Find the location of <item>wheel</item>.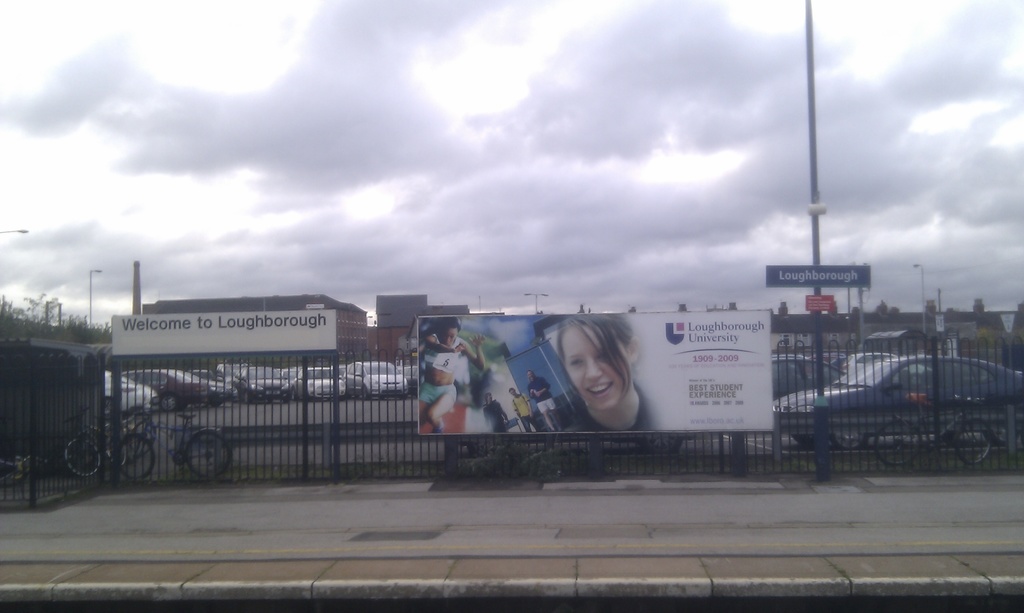
Location: left=796, top=432, right=824, bottom=449.
